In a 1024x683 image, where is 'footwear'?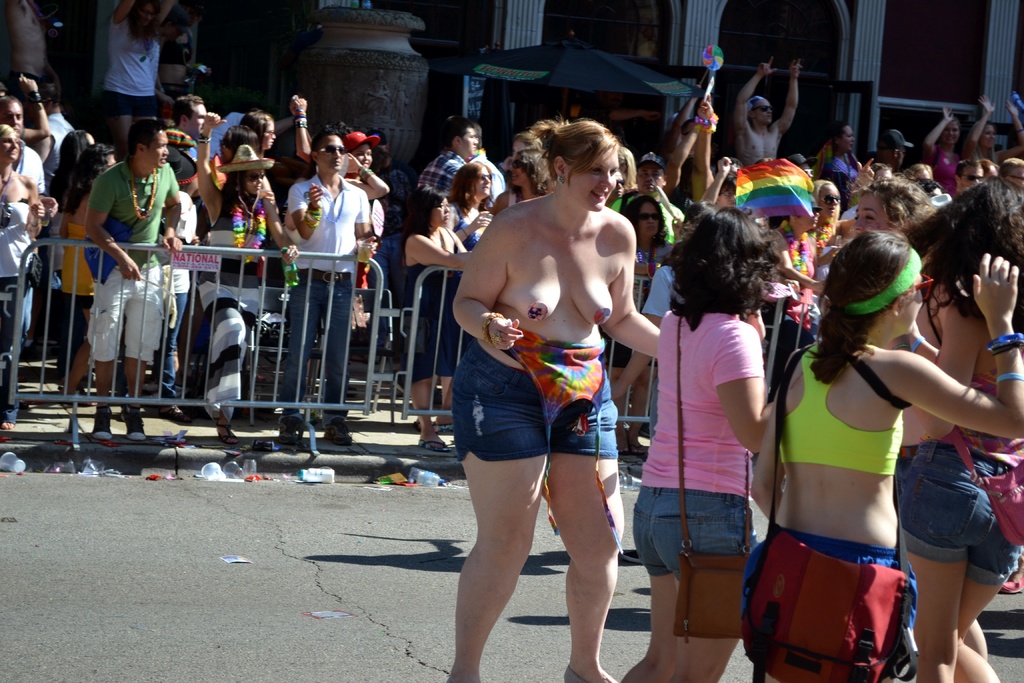
(left=92, top=406, right=113, bottom=440).
